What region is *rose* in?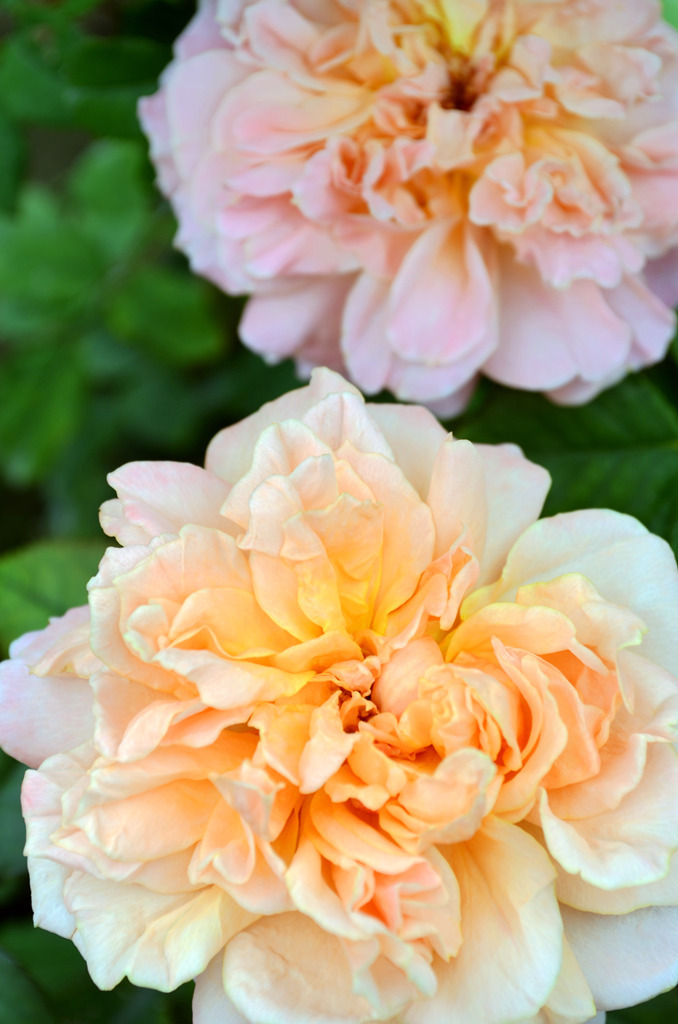
[0, 362, 677, 1022].
